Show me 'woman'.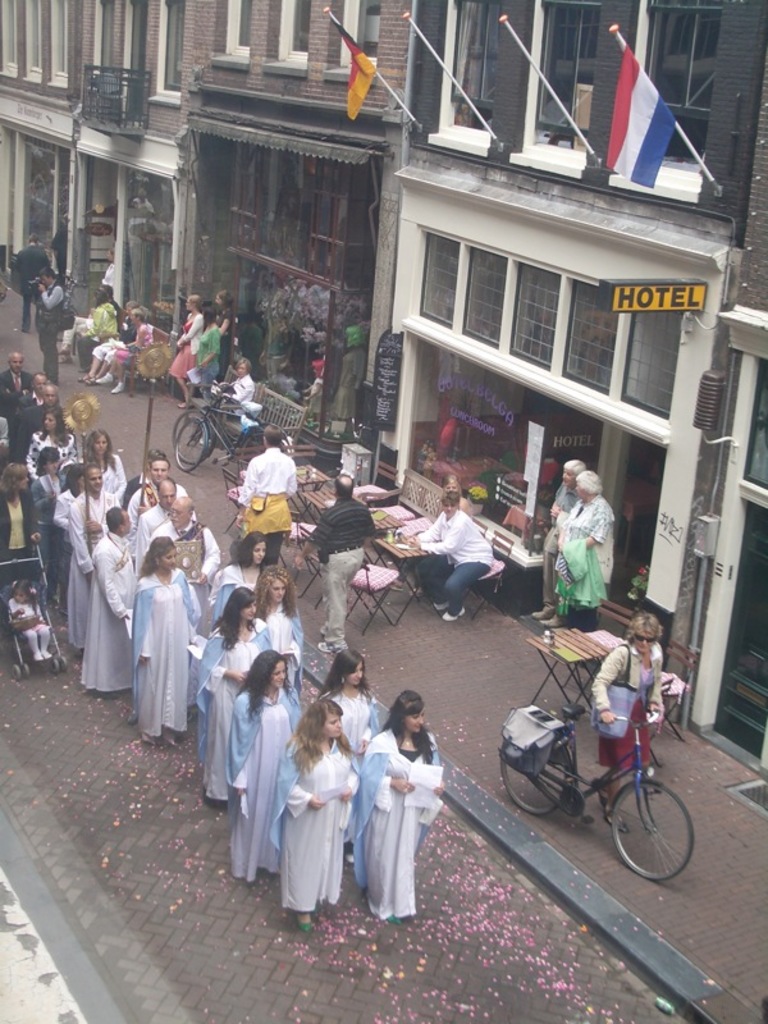
'woman' is here: 191,306,224,431.
